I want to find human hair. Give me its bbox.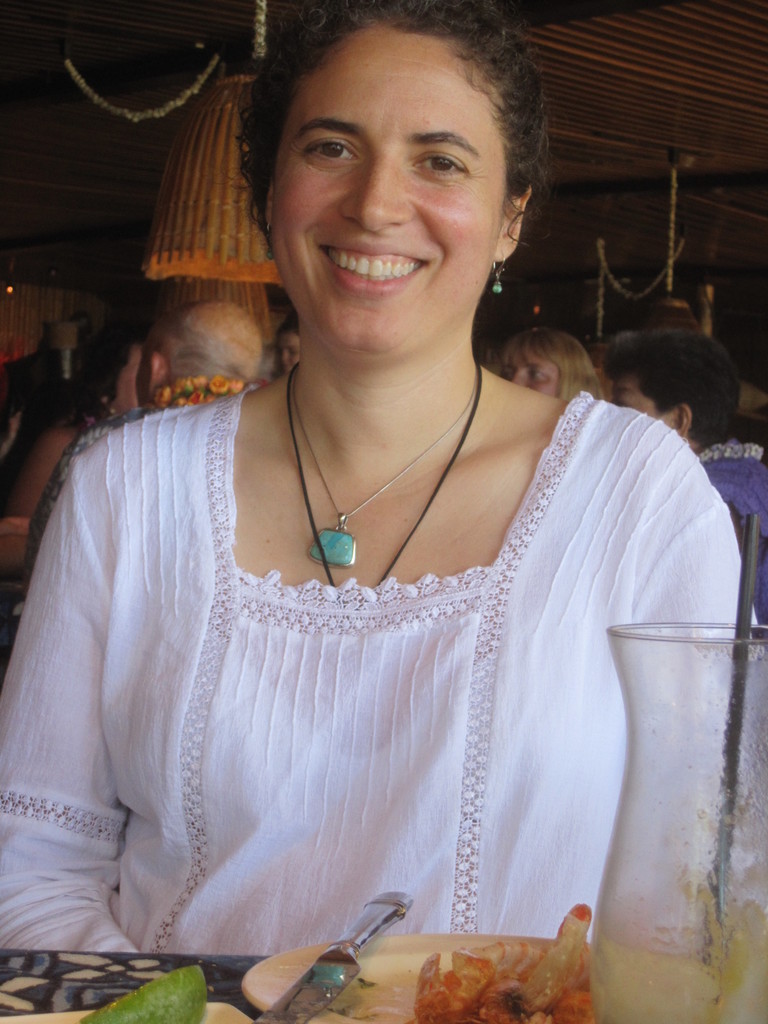
(left=72, top=325, right=148, bottom=421).
